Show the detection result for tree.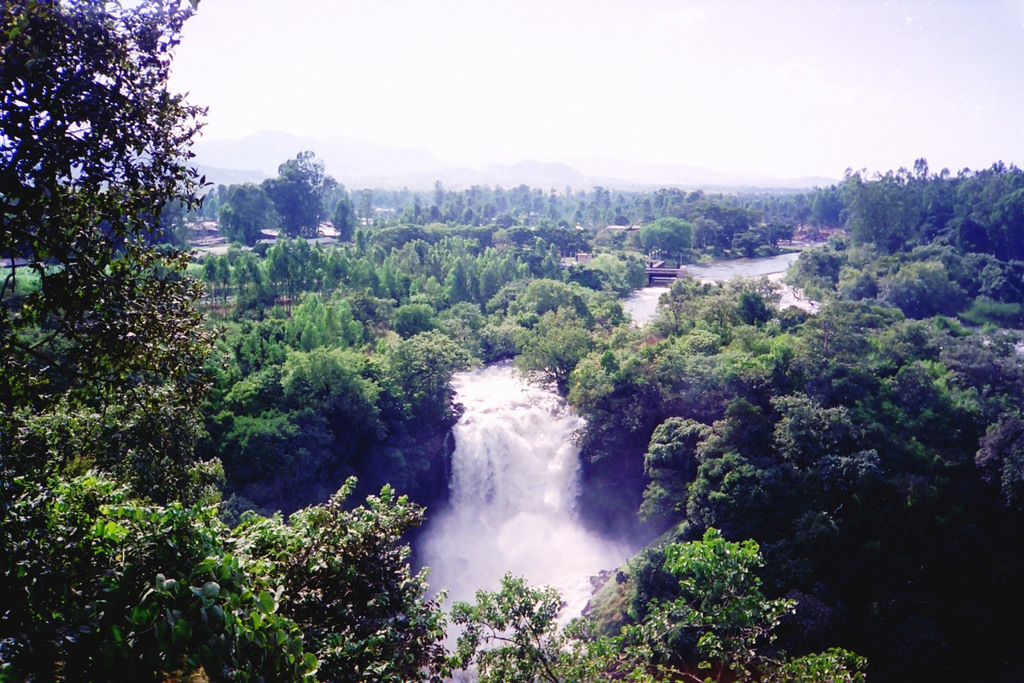
x1=444, y1=302, x2=483, y2=342.
